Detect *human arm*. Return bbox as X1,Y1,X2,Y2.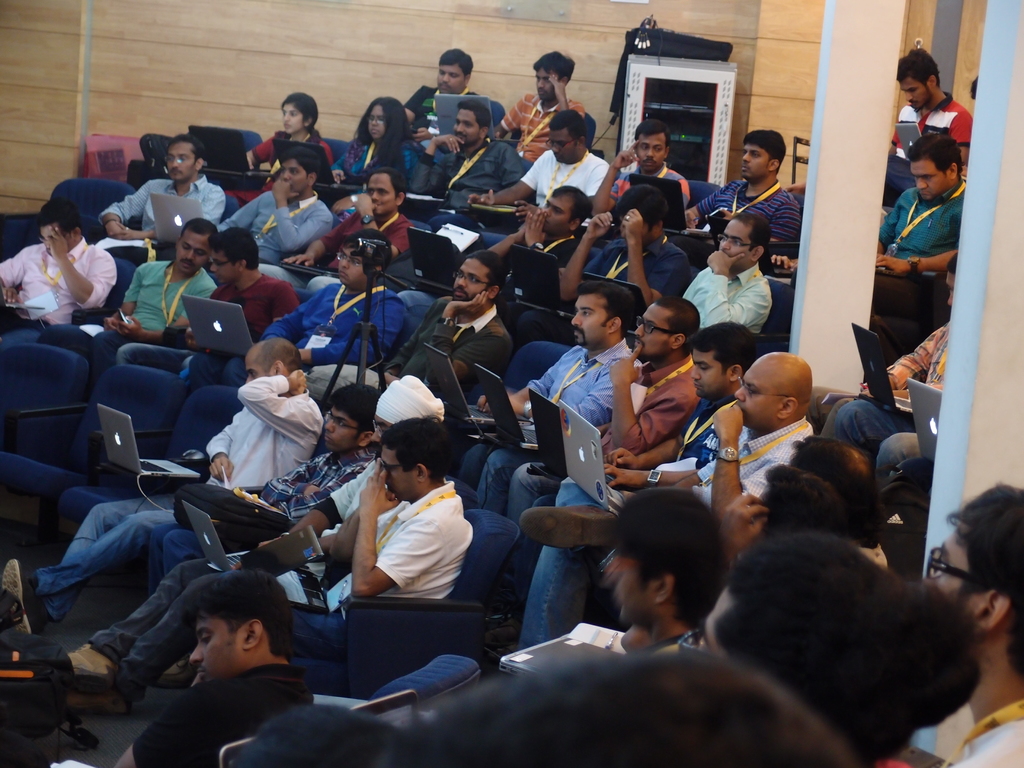
468,160,536,202.
